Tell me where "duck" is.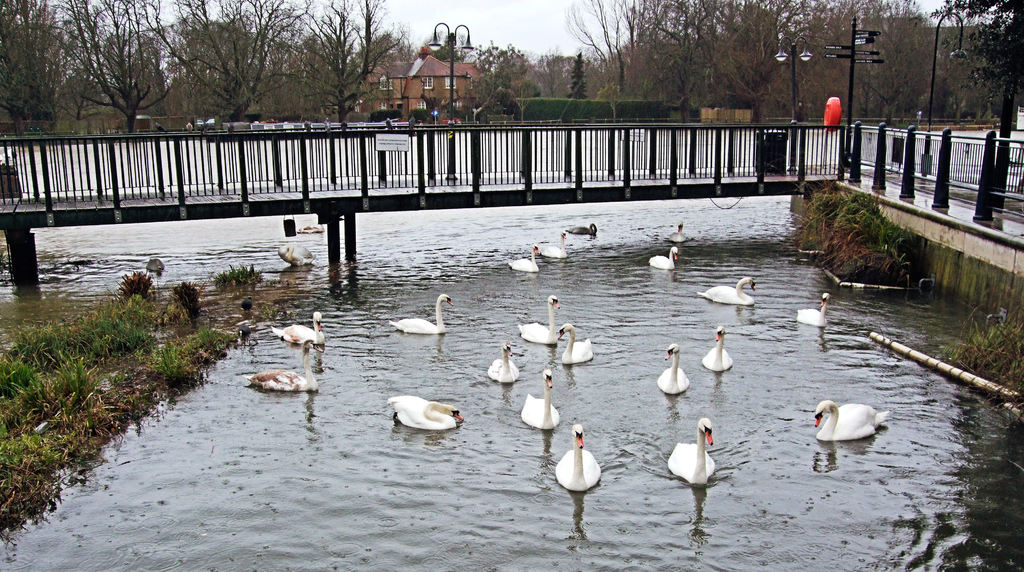
"duck" is at <box>794,290,831,334</box>.
